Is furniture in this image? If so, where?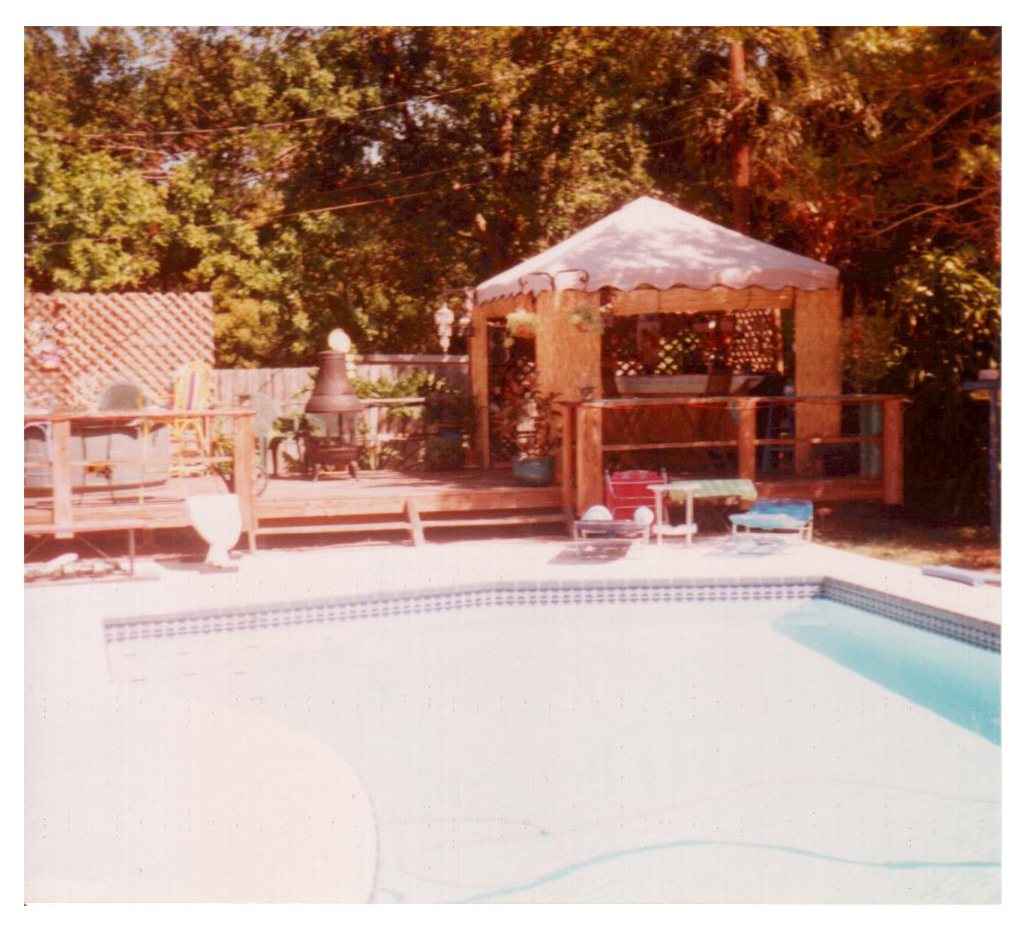
Yes, at <box>647,482,700,545</box>.
